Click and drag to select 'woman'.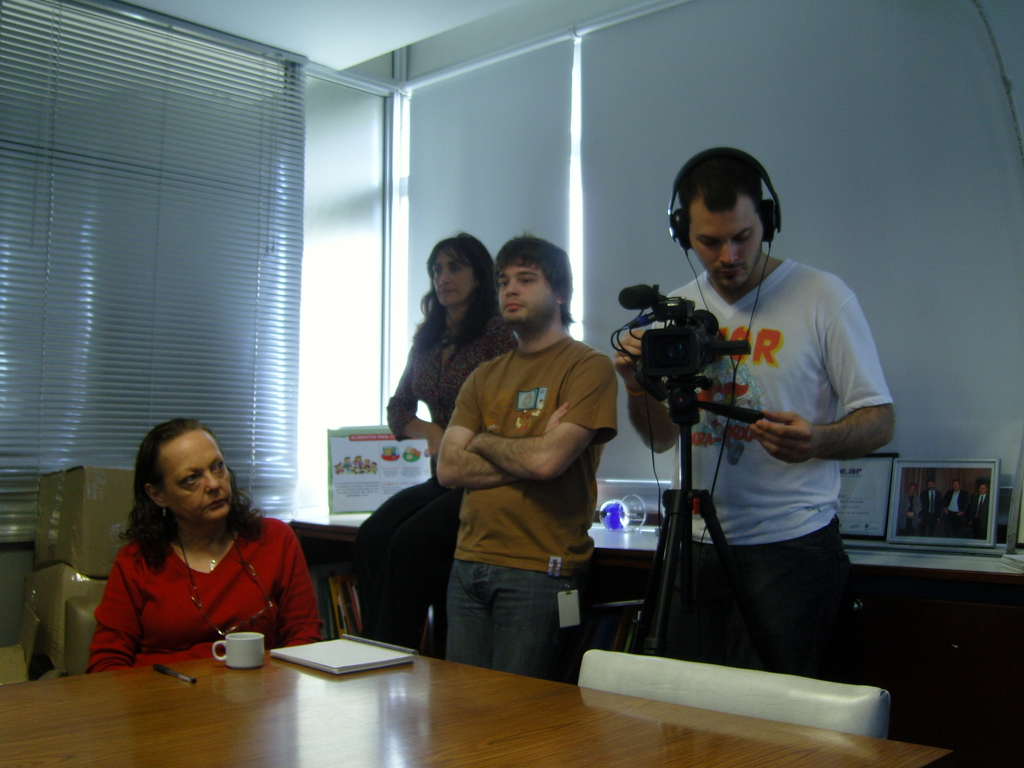
Selection: x1=74 y1=421 x2=317 y2=688.
